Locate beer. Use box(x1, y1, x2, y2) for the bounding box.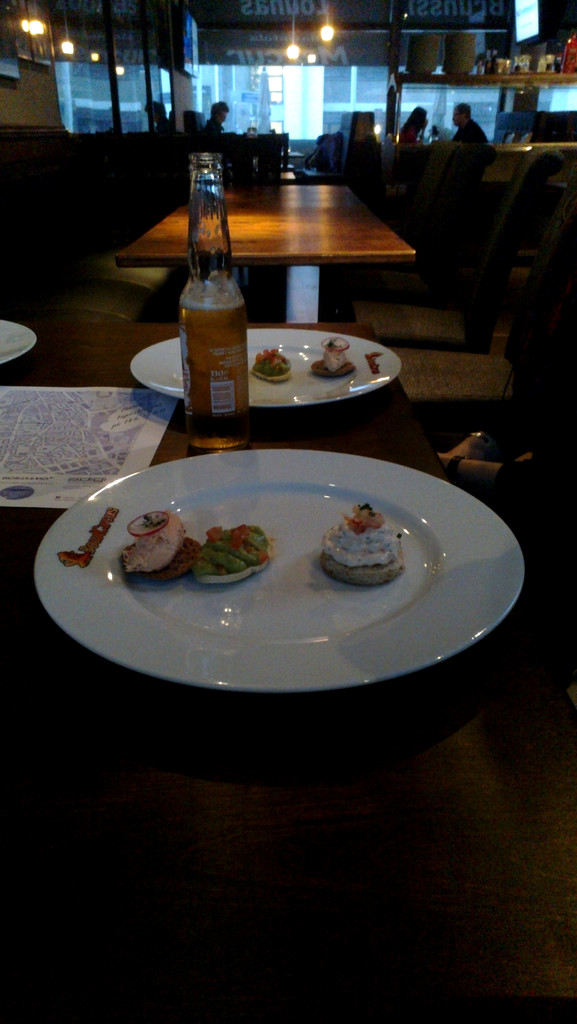
box(179, 153, 251, 451).
